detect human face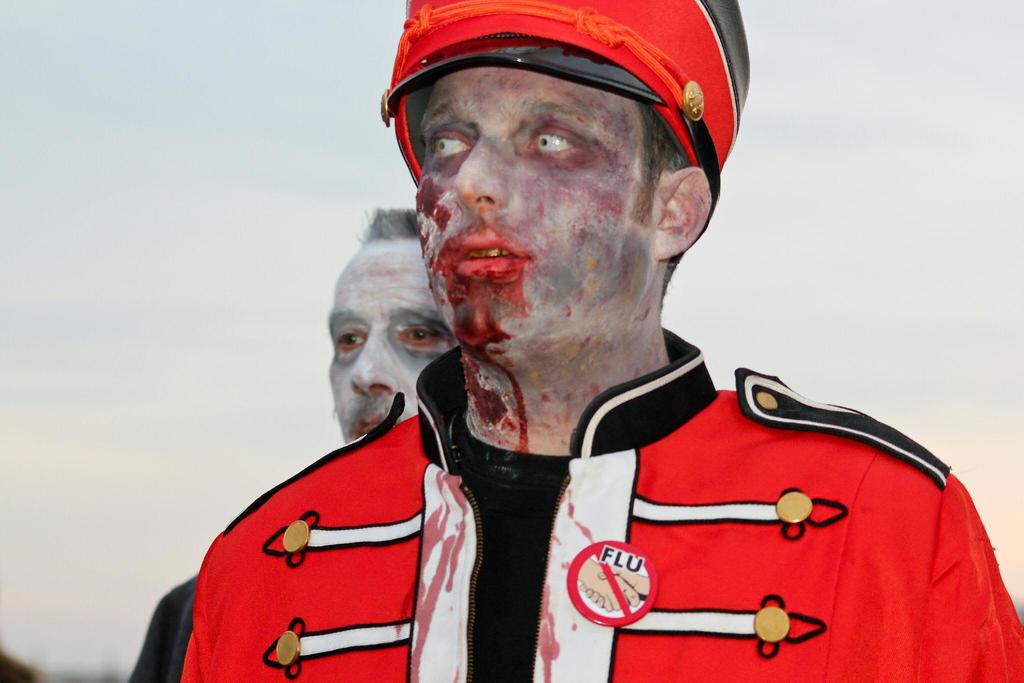
324:235:458:442
